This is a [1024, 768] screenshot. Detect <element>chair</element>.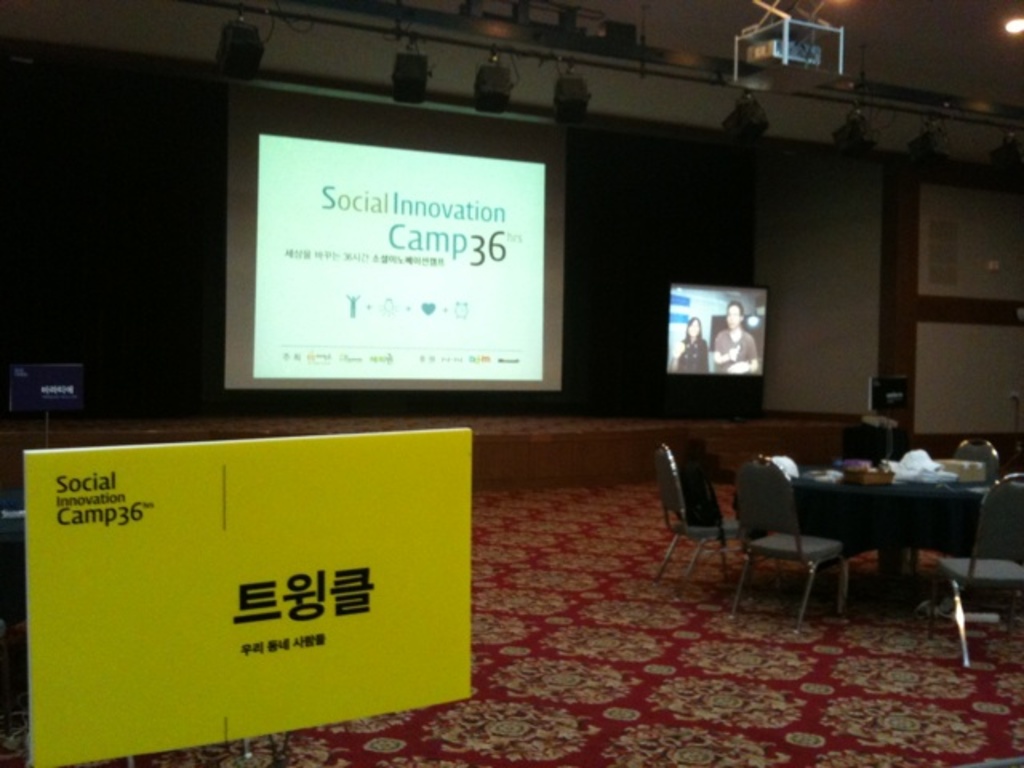
detection(728, 454, 858, 638).
